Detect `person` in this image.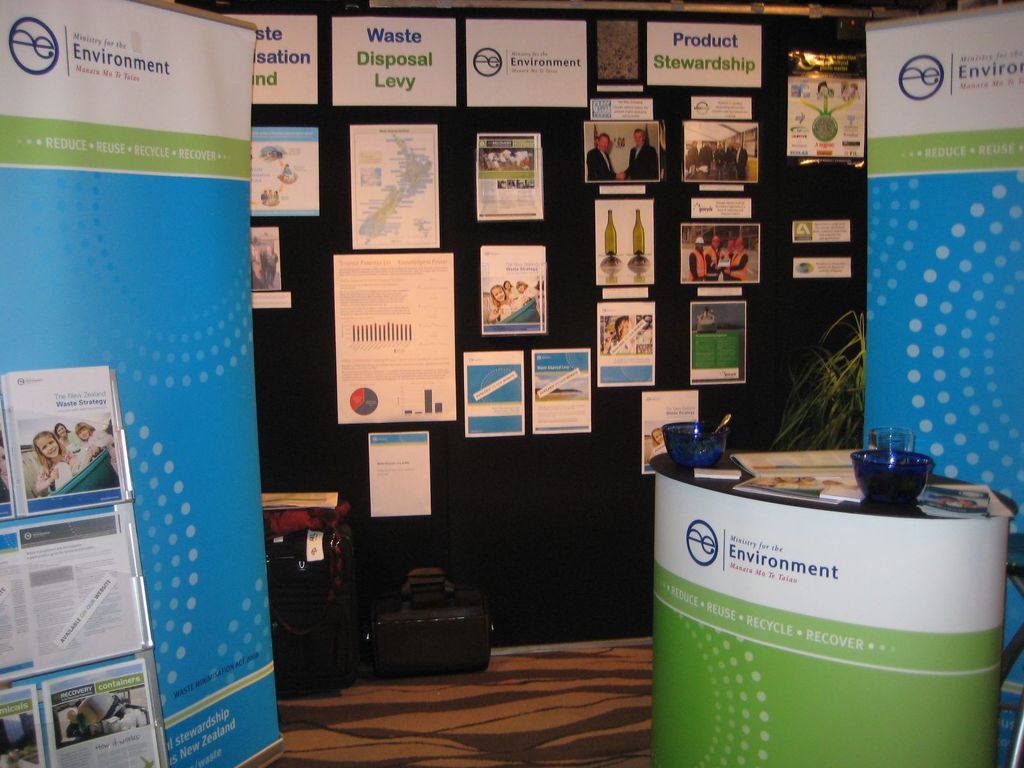
Detection: bbox=(698, 143, 713, 177).
